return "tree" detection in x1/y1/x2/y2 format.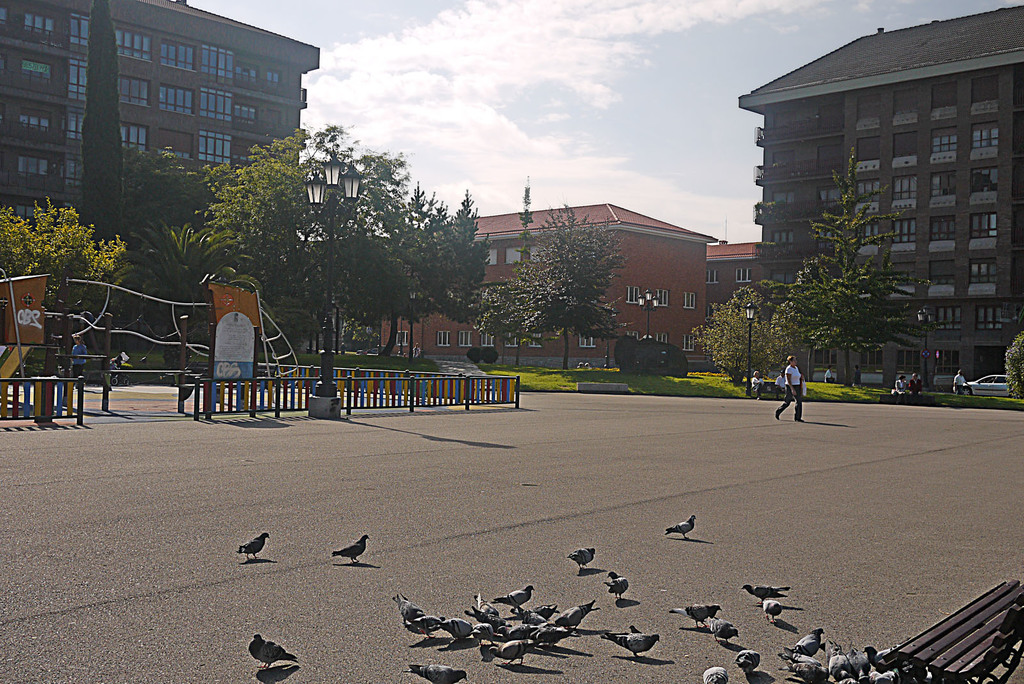
788/150/916/407.
